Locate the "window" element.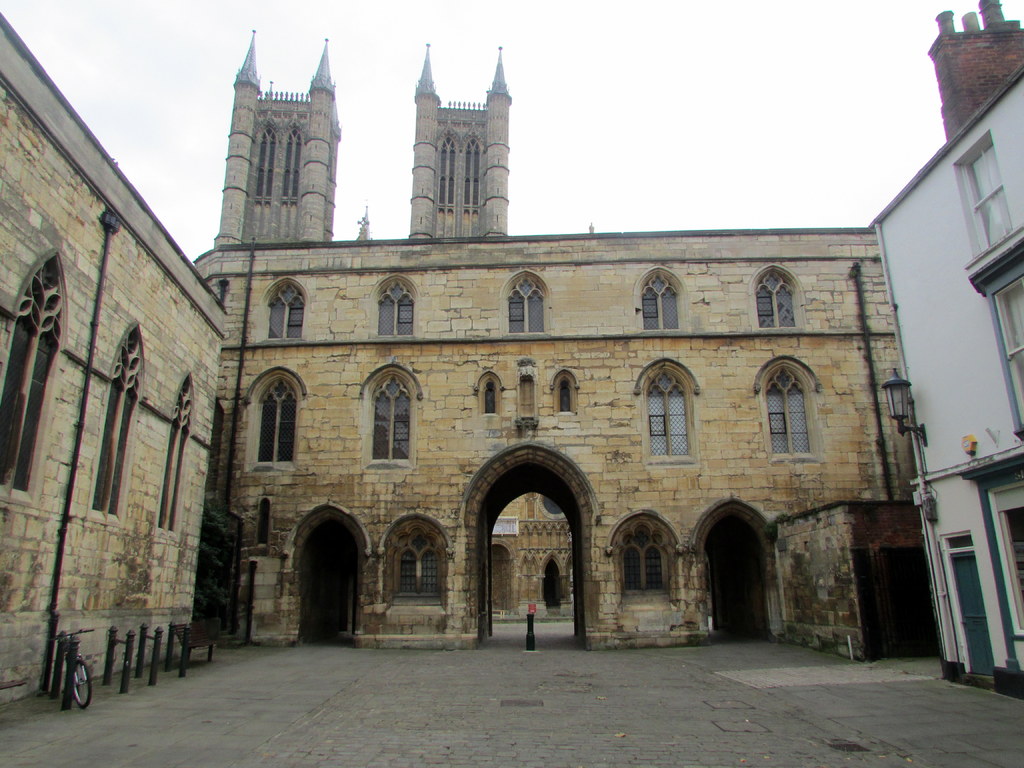
Element bbox: rect(506, 279, 542, 335).
